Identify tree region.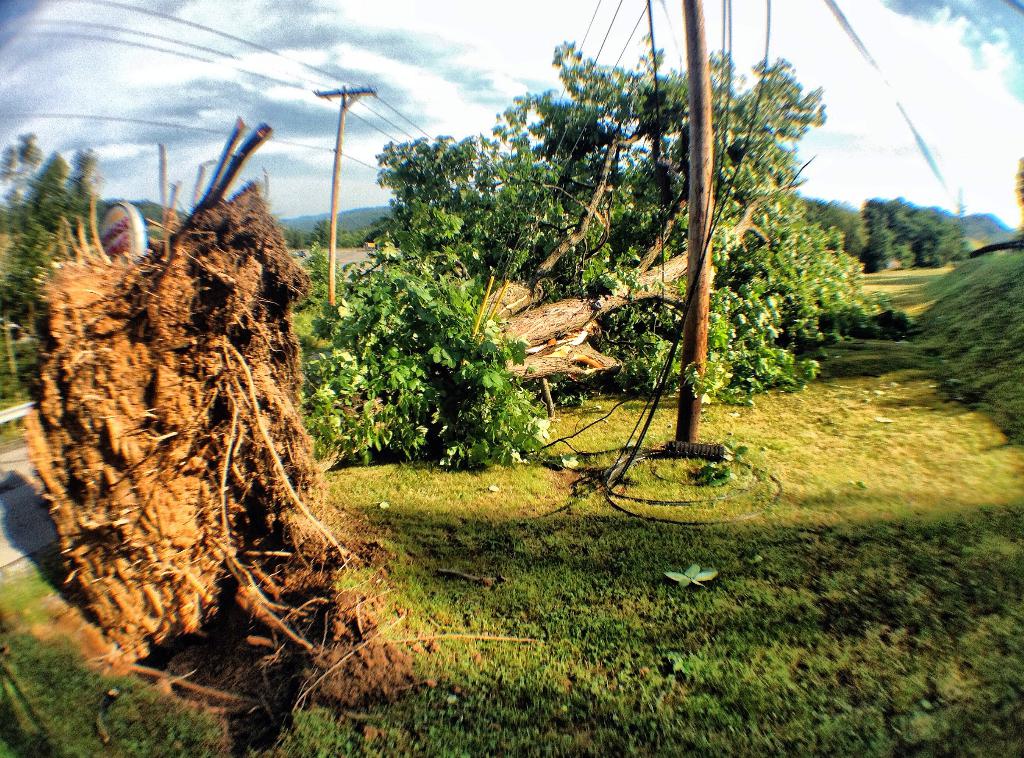
Region: [x1=22, y1=114, x2=451, y2=707].
